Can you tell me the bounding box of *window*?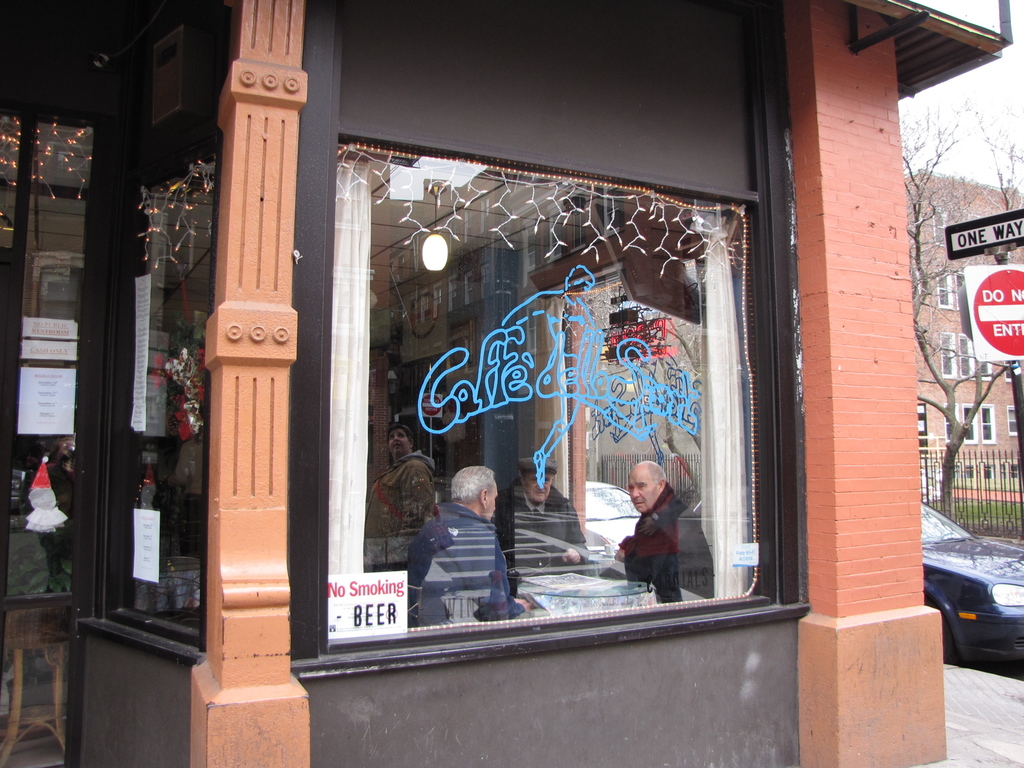
box=[963, 408, 978, 443].
